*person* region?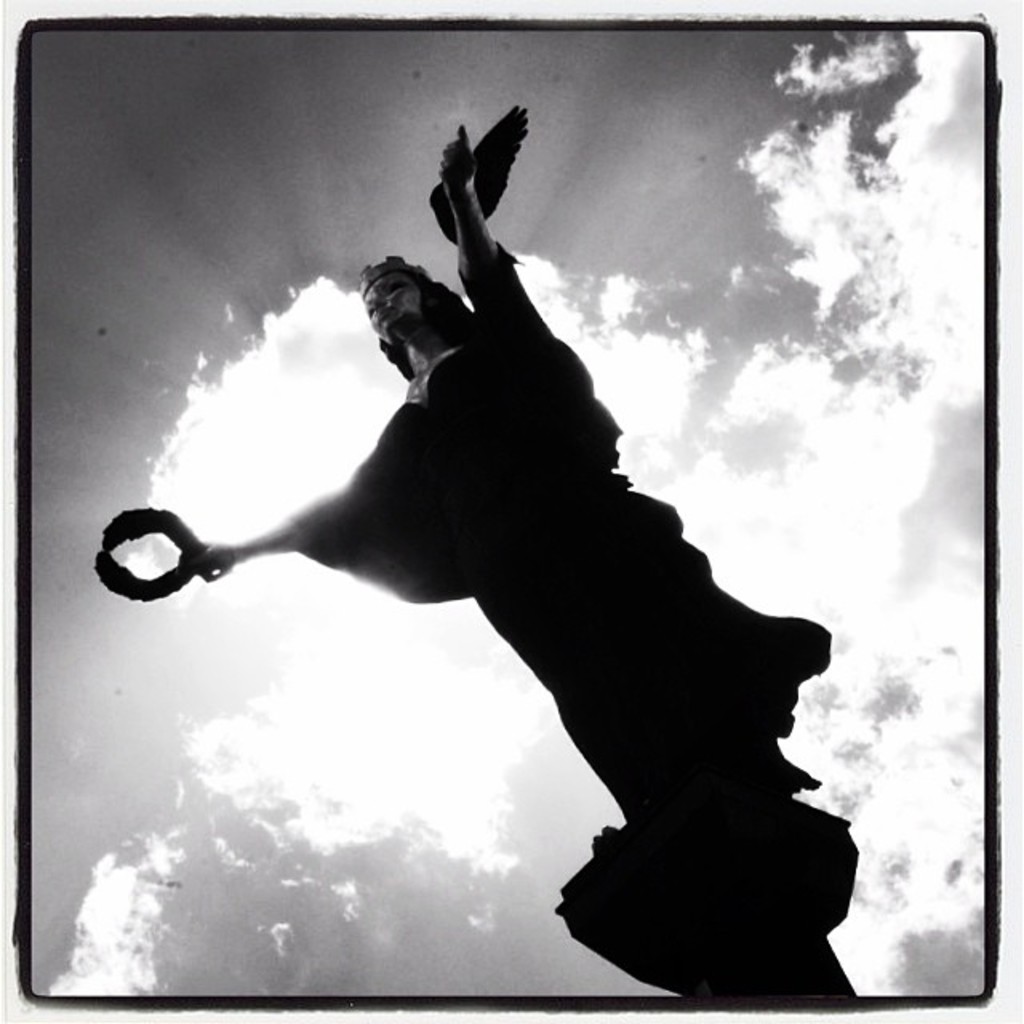
<region>146, 131, 837, 973</region>
